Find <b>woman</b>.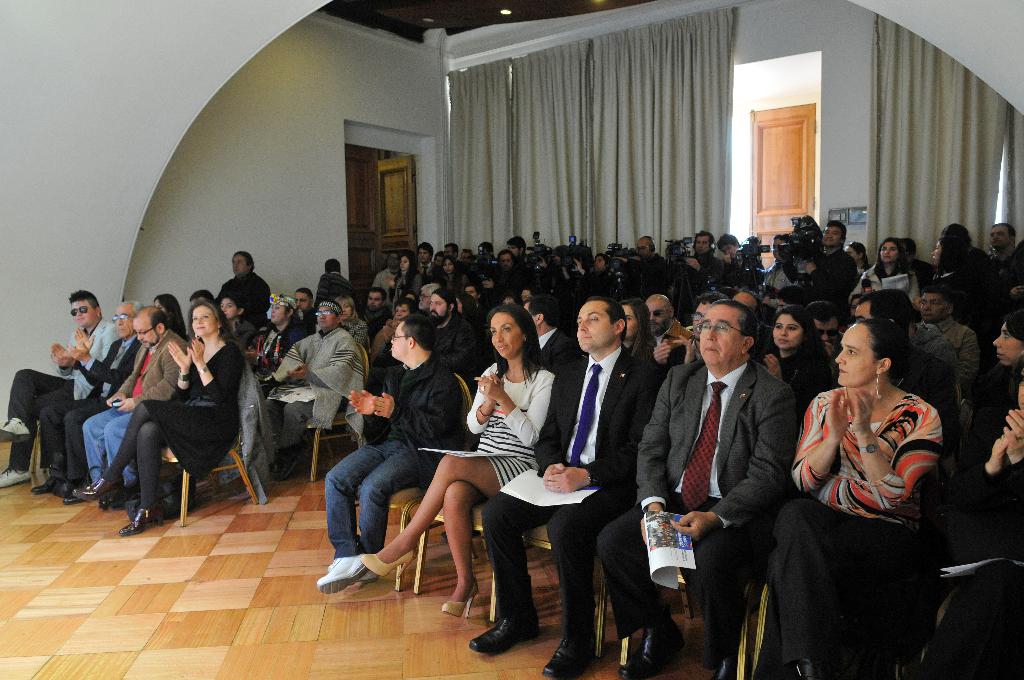
(924, 233, 973, 295).
